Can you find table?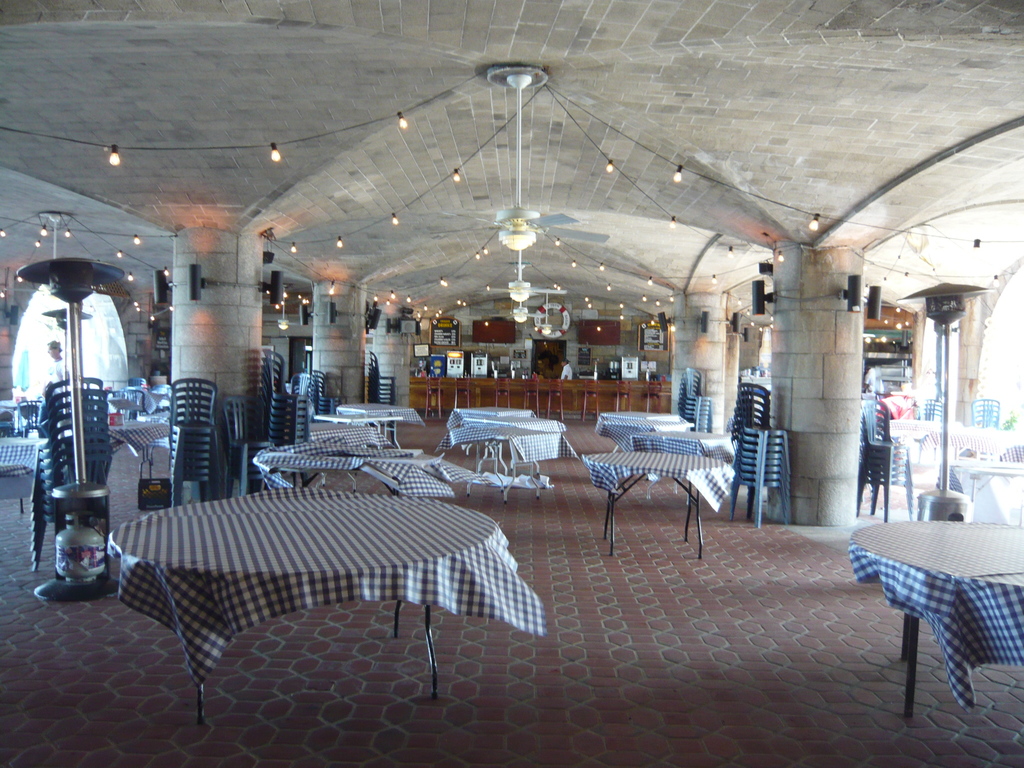
Yes, bounding box: bbox=(108, 420, 170, 478).
